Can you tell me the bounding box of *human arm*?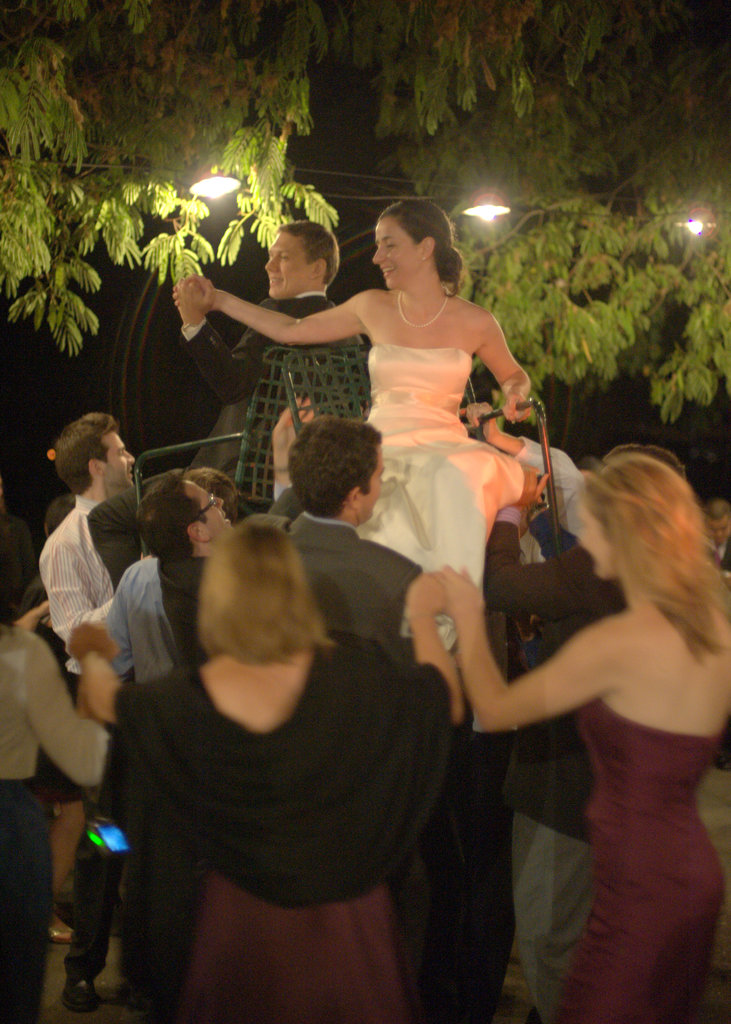
24,639,108,787.
